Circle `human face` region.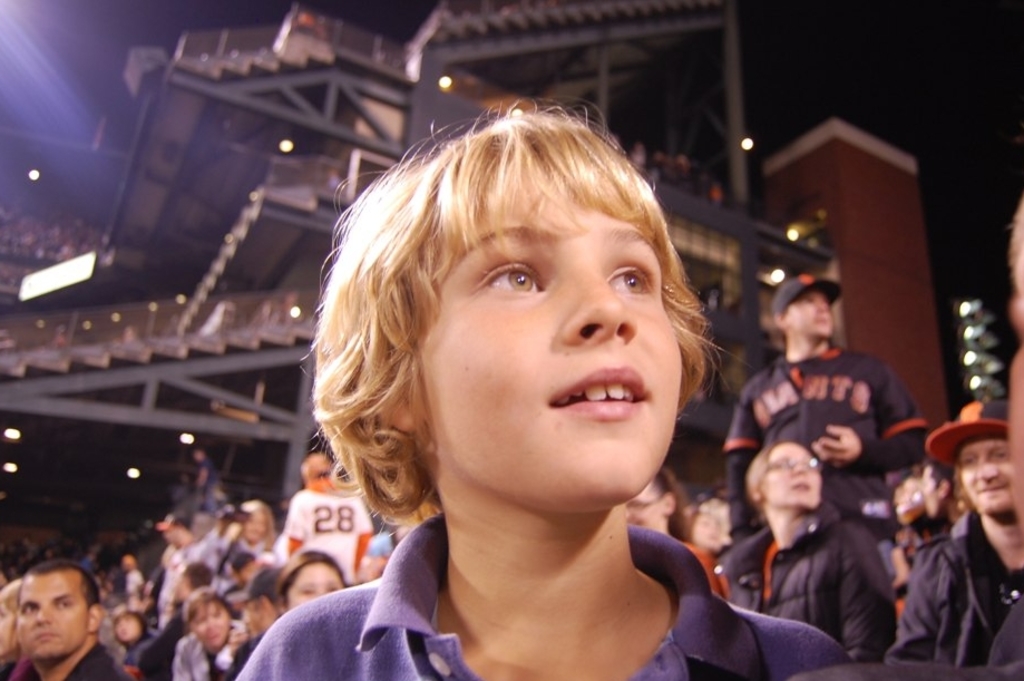
Region: pyautogui.locateOnScreen(417, 157, 680, 502).
